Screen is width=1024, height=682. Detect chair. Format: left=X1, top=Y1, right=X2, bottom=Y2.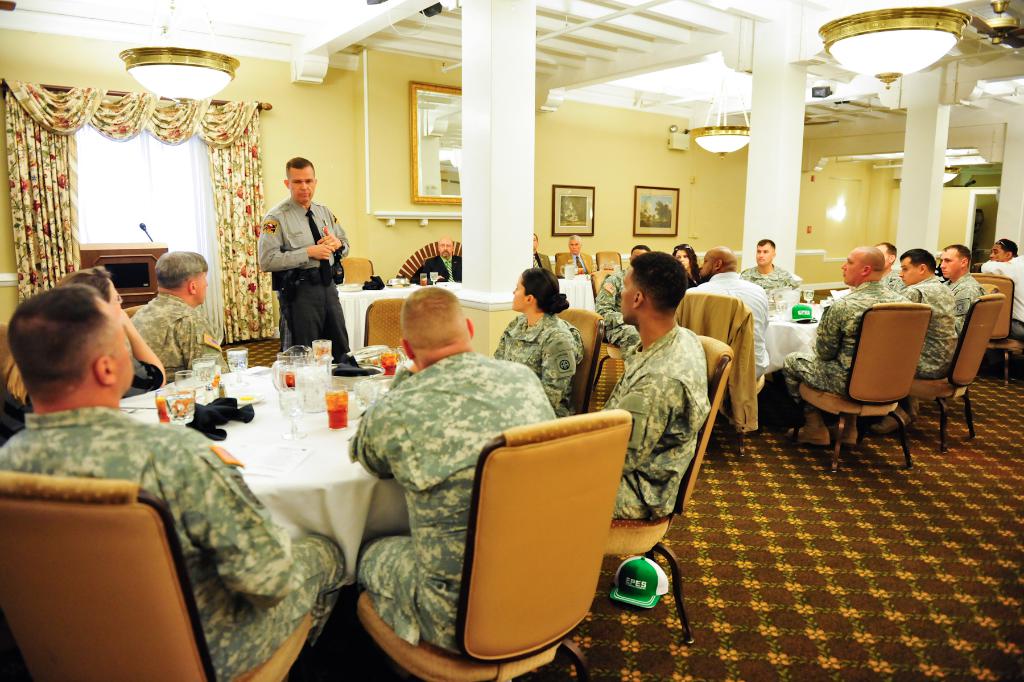
left=807, top=290, right=966, bottom=479.
